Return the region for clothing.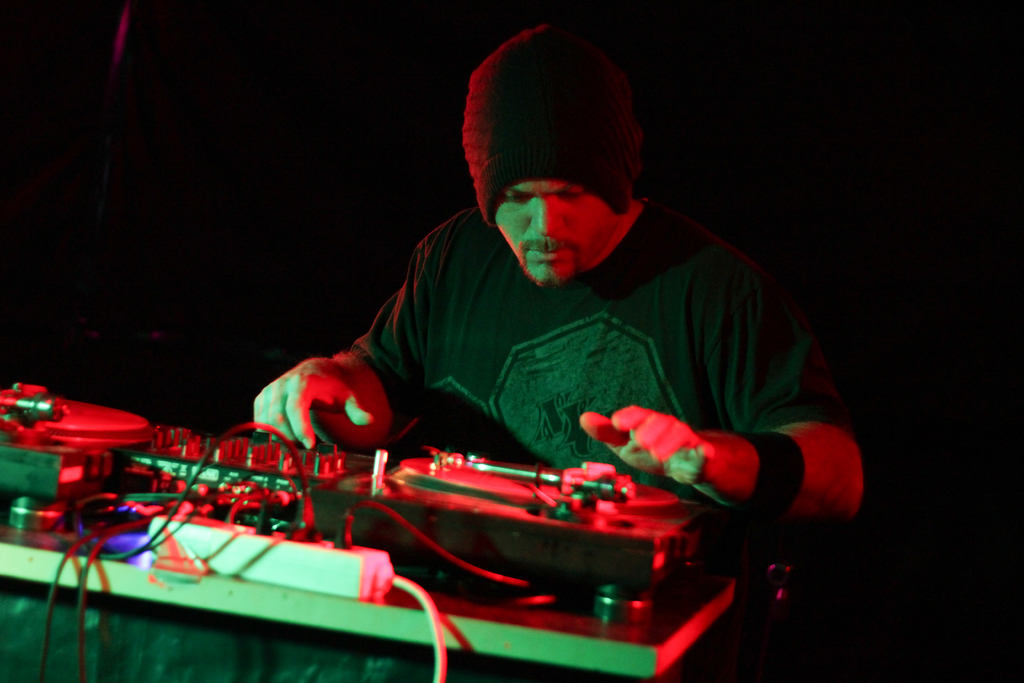
<region>347, 204, 853, 682</region>.
